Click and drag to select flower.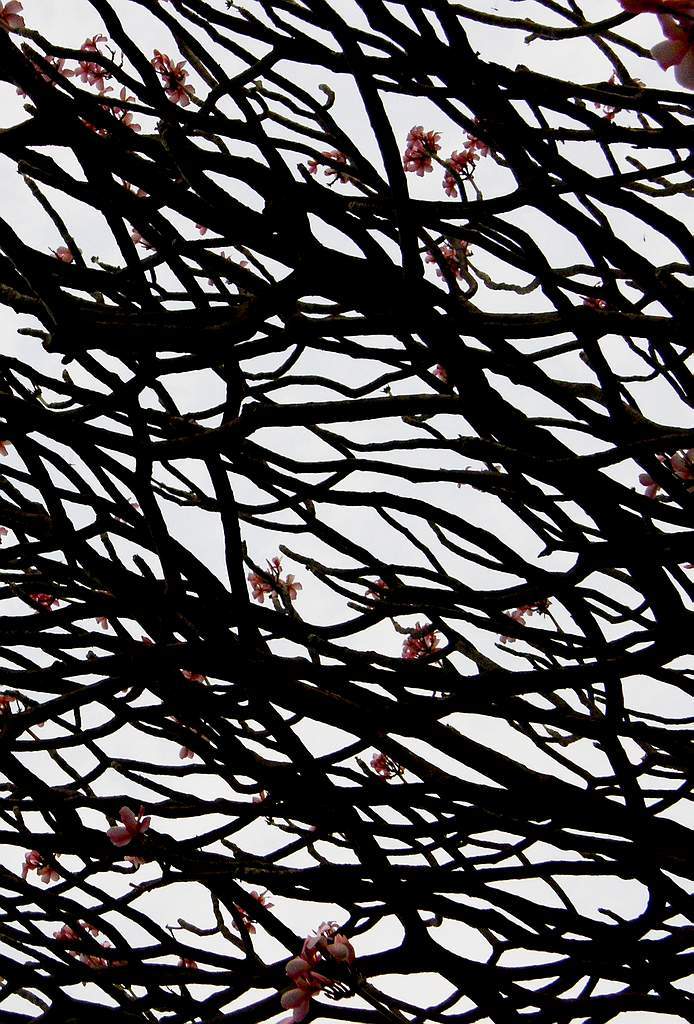
Selection: bbox(0, 525, 10, 545).
